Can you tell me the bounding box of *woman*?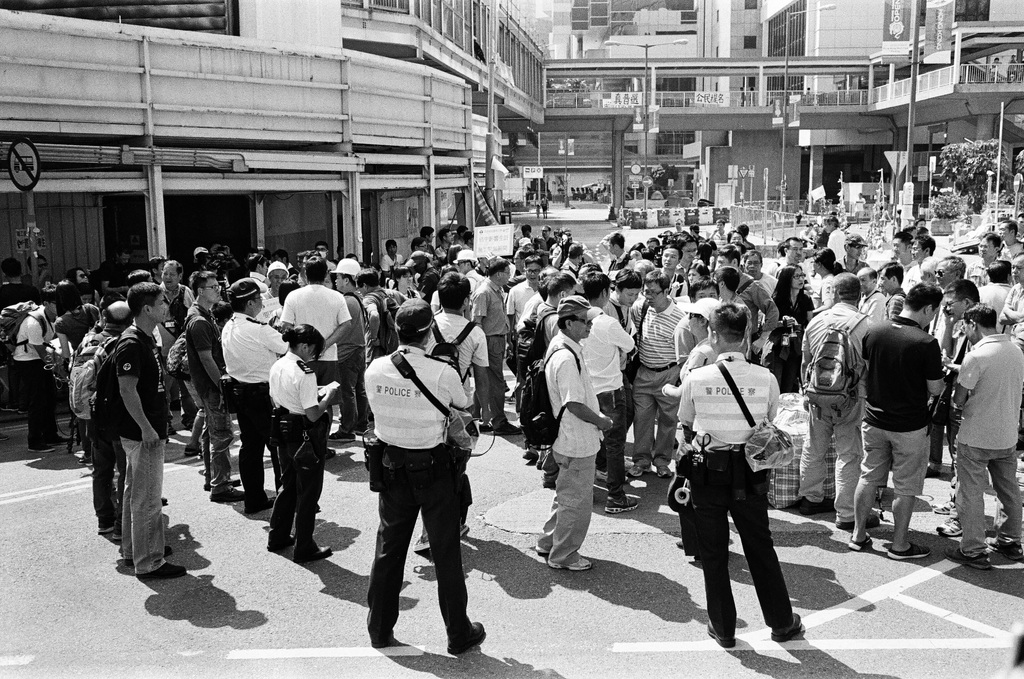
268,320,339,562.
